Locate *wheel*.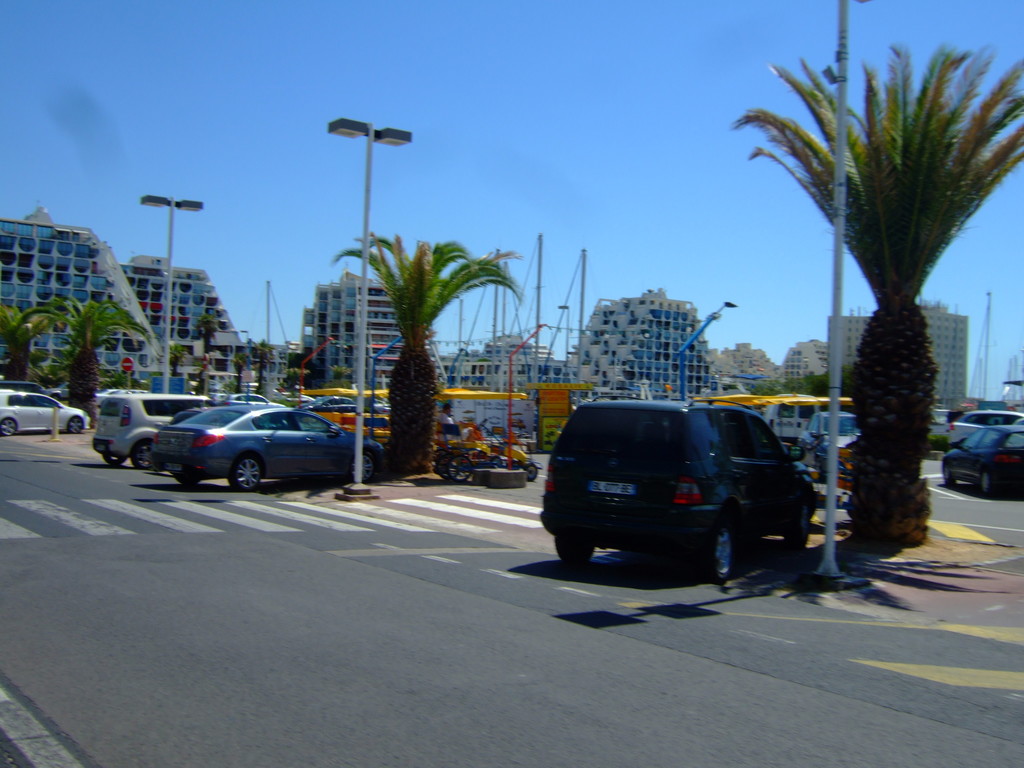
Bounding box: {"x1": 708, "y1": 529, "x2": 735, "y2": 582}.
